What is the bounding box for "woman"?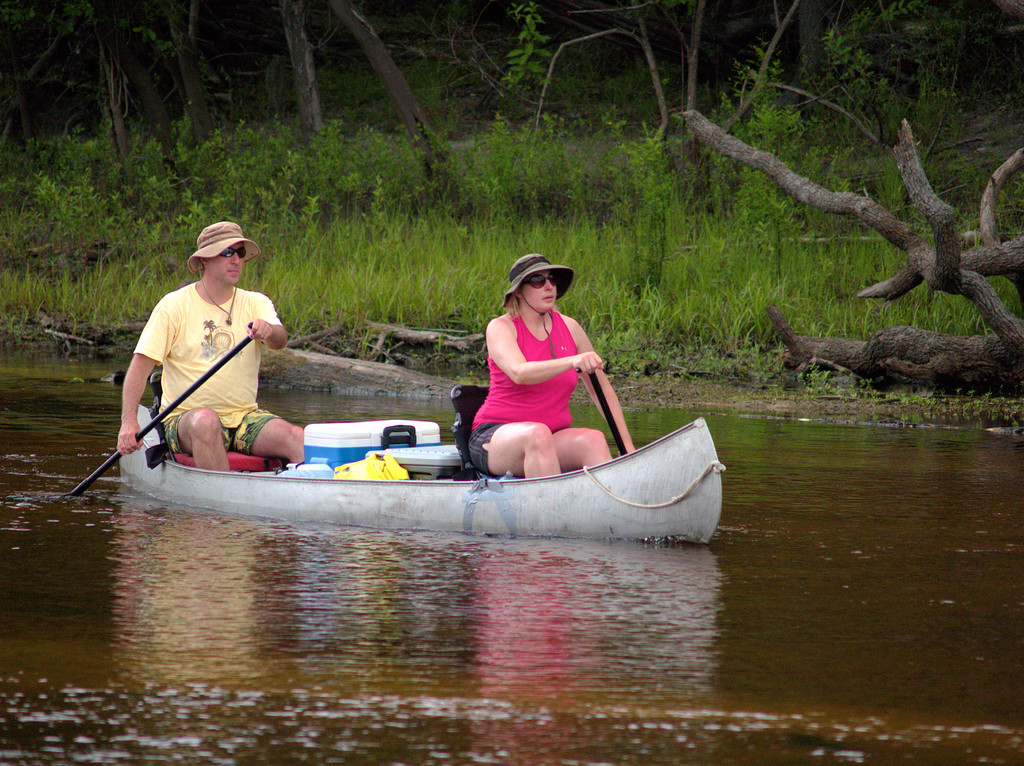
467,266,626,481.
